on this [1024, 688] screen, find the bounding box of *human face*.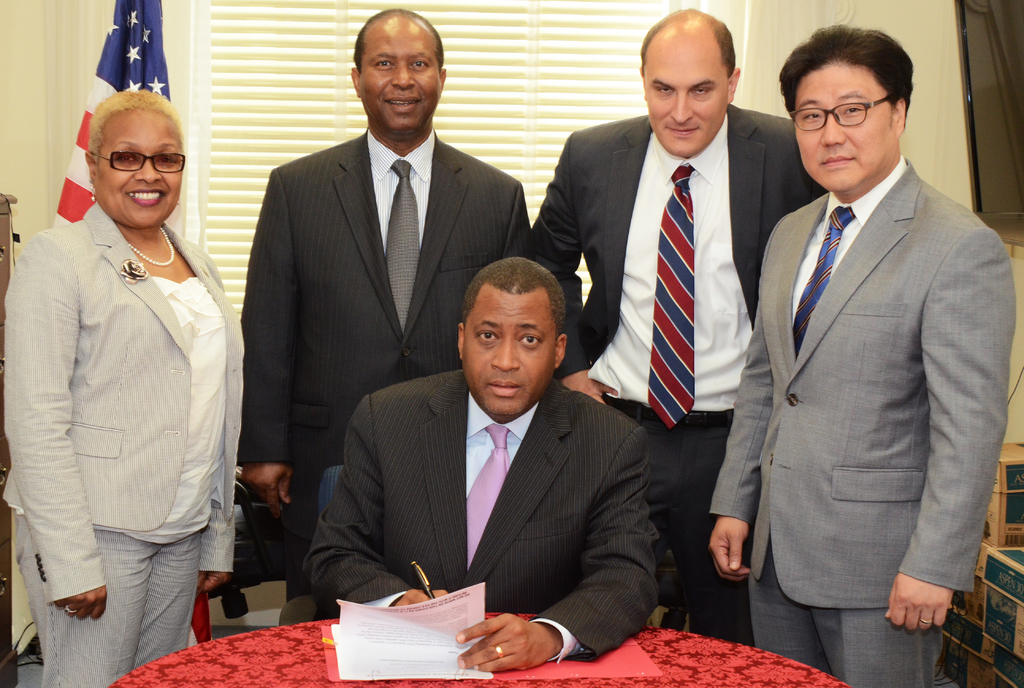
Bounding box: (92,111,184,228).
